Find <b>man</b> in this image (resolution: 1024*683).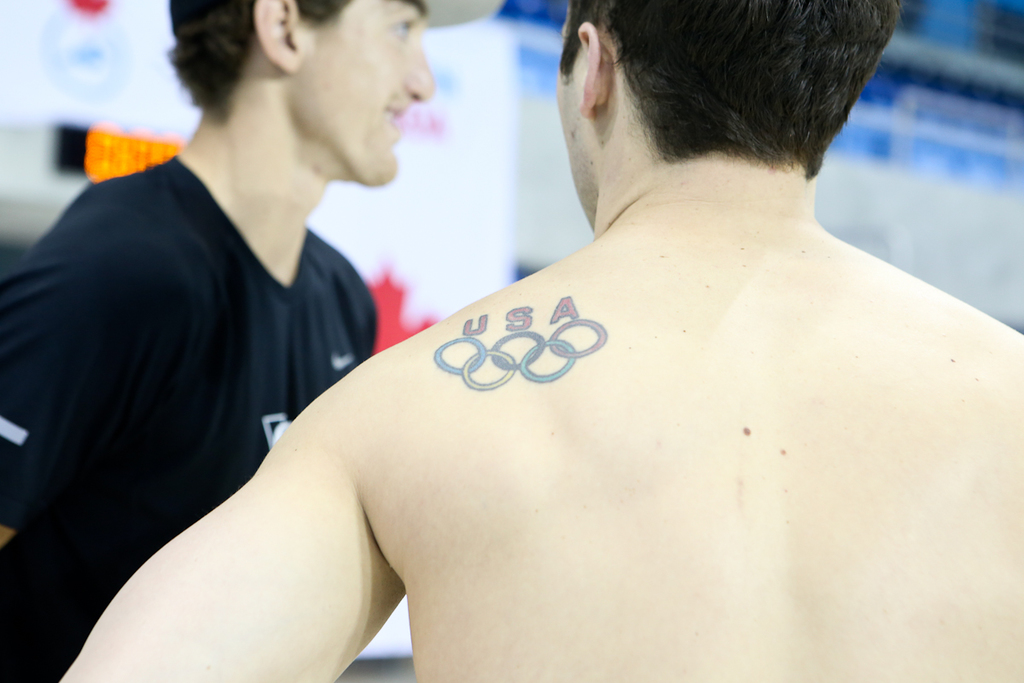
[60, 0, 1023, 682].
